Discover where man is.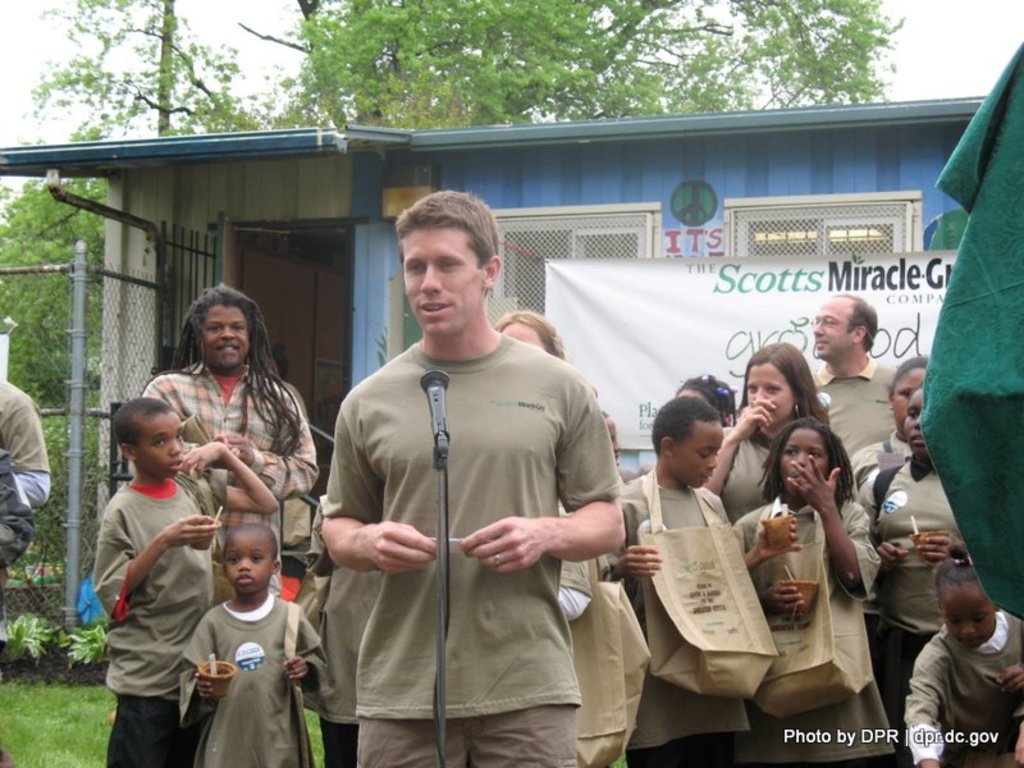
Discovered at 810 292 909 458.
